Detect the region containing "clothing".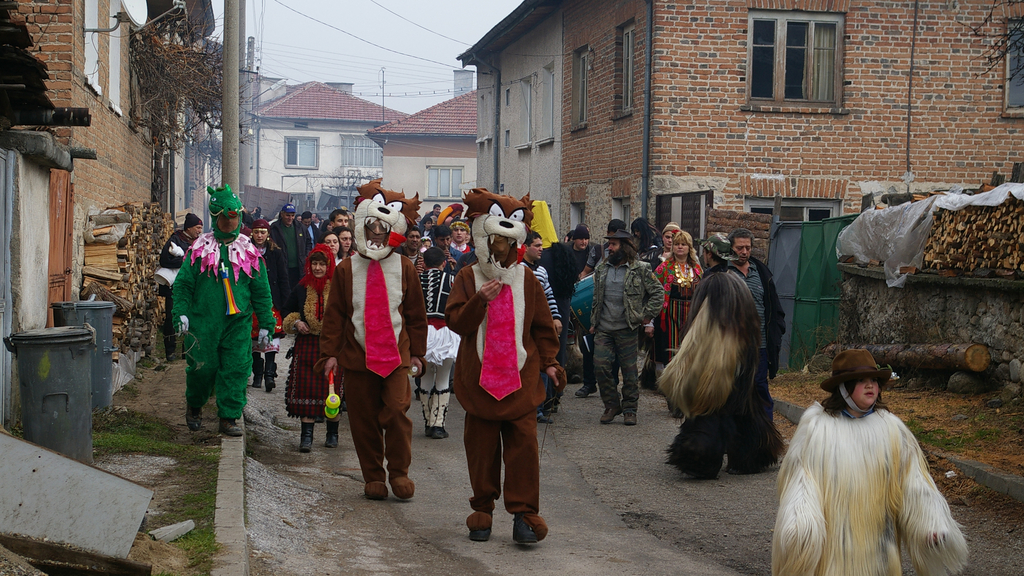
[left=563, top=242, right=602, bottom=362].
